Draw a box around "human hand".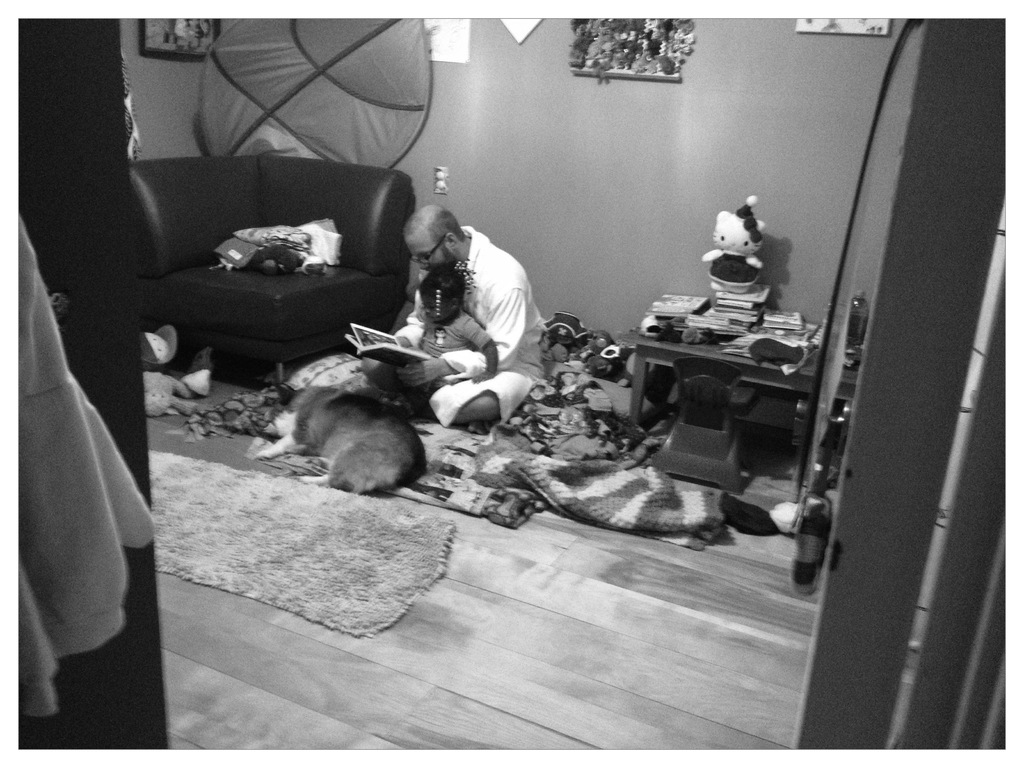
BBox(392, 361, 444, 390).
